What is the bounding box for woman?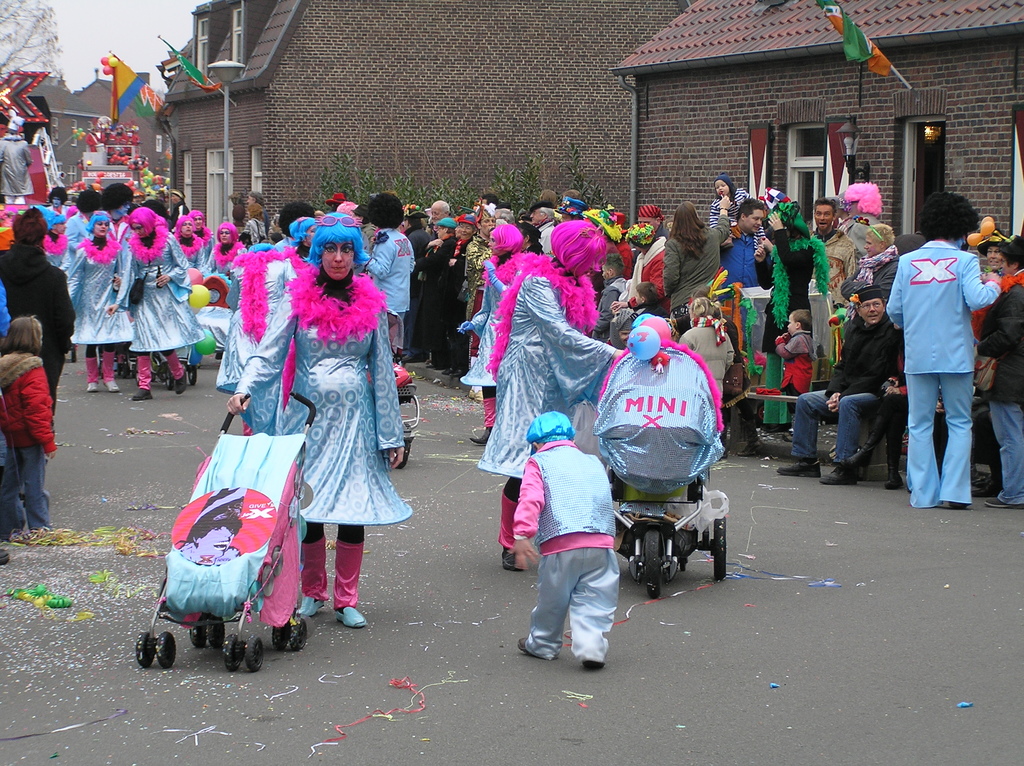
(62,209,124,393).
